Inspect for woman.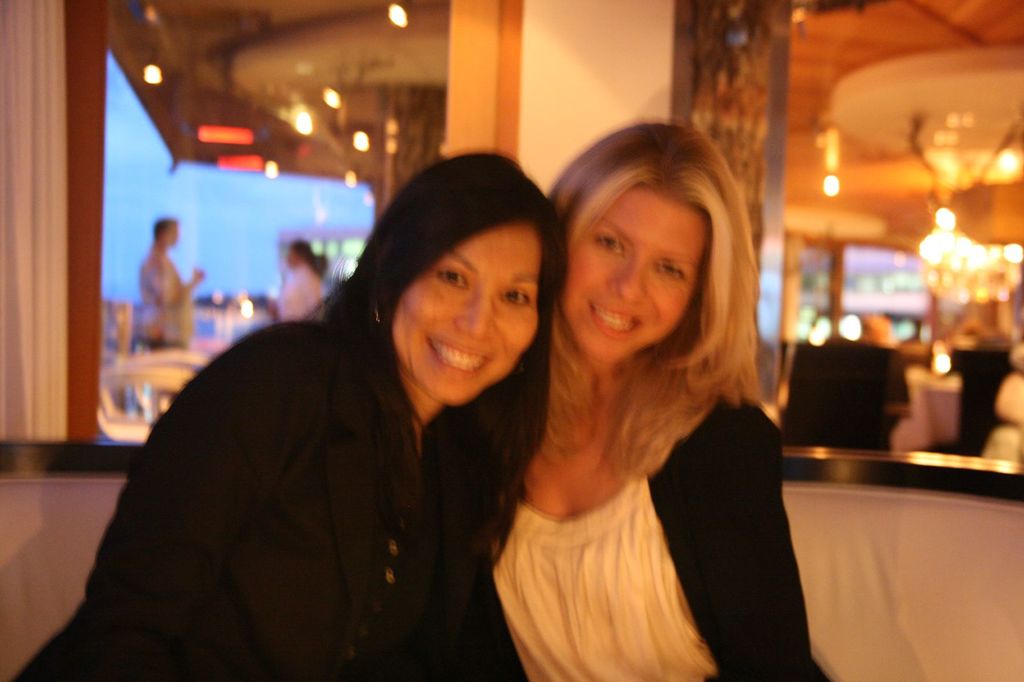
Inspection: detection(12, 148, 568, 681).
